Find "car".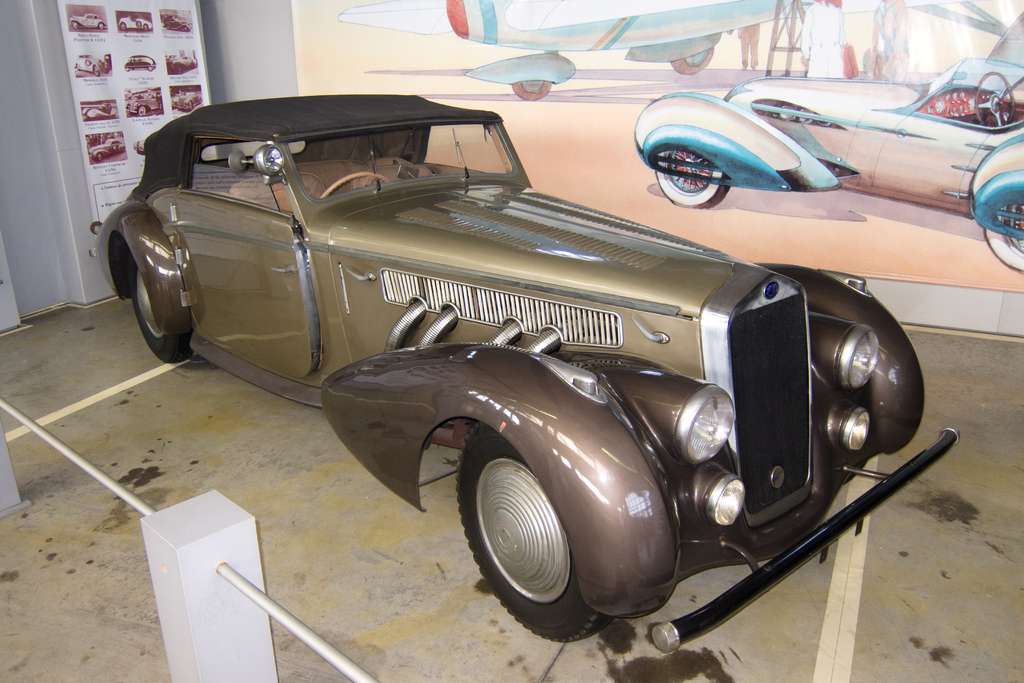
pyautogui.locateOnScreen(92, 93, 961, 659).
